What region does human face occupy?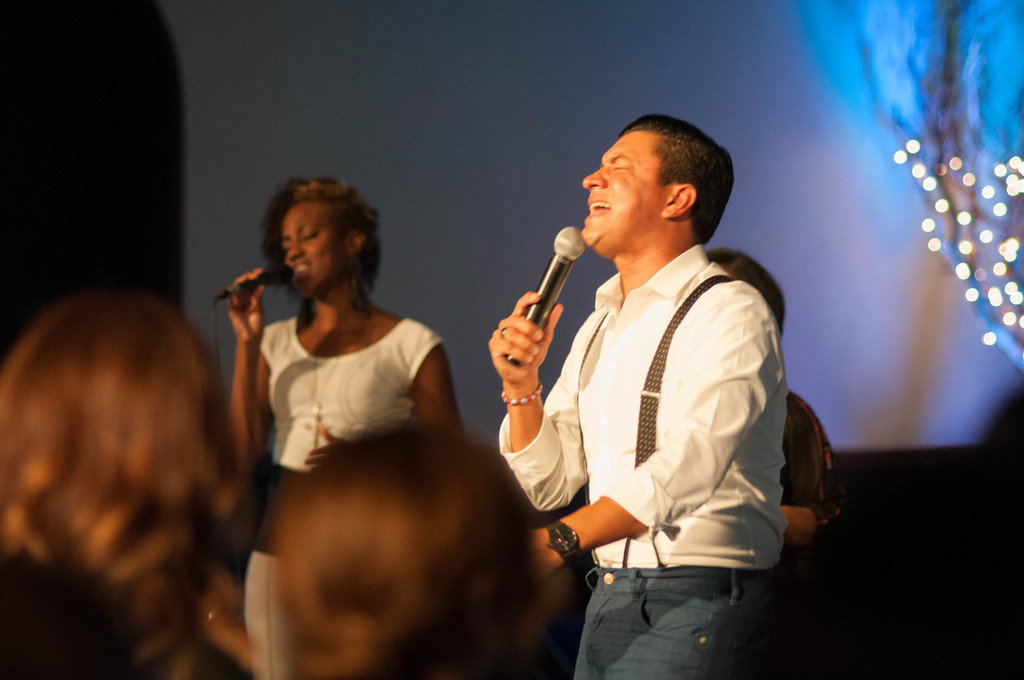
bbox=(285, 207, 348, 292).
